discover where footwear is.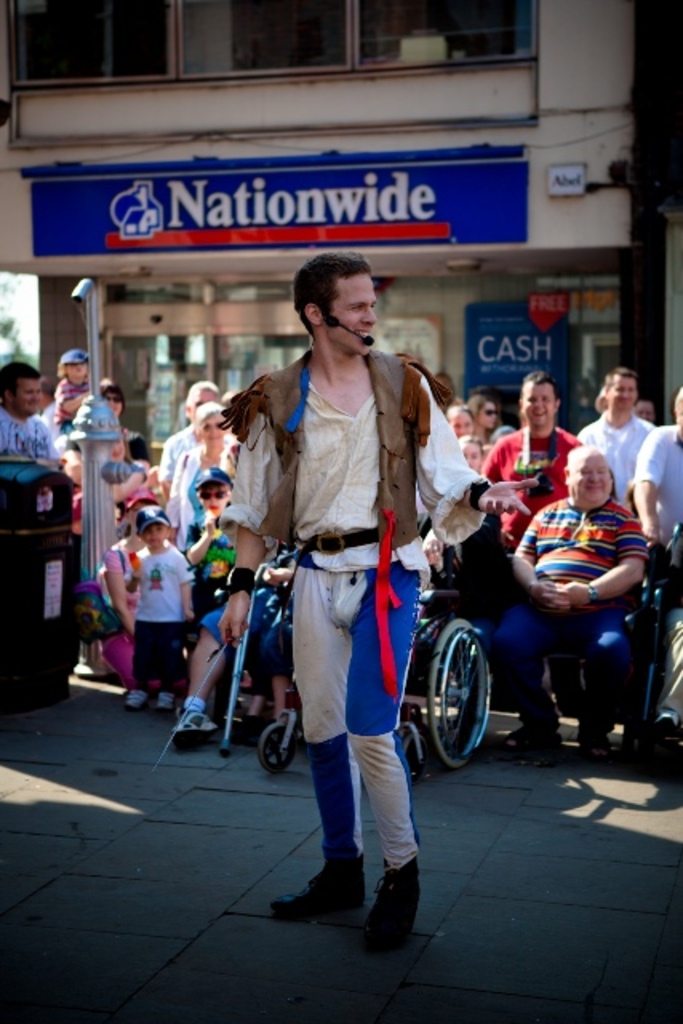
Discovered at detection(123, 690, 139, 712).
